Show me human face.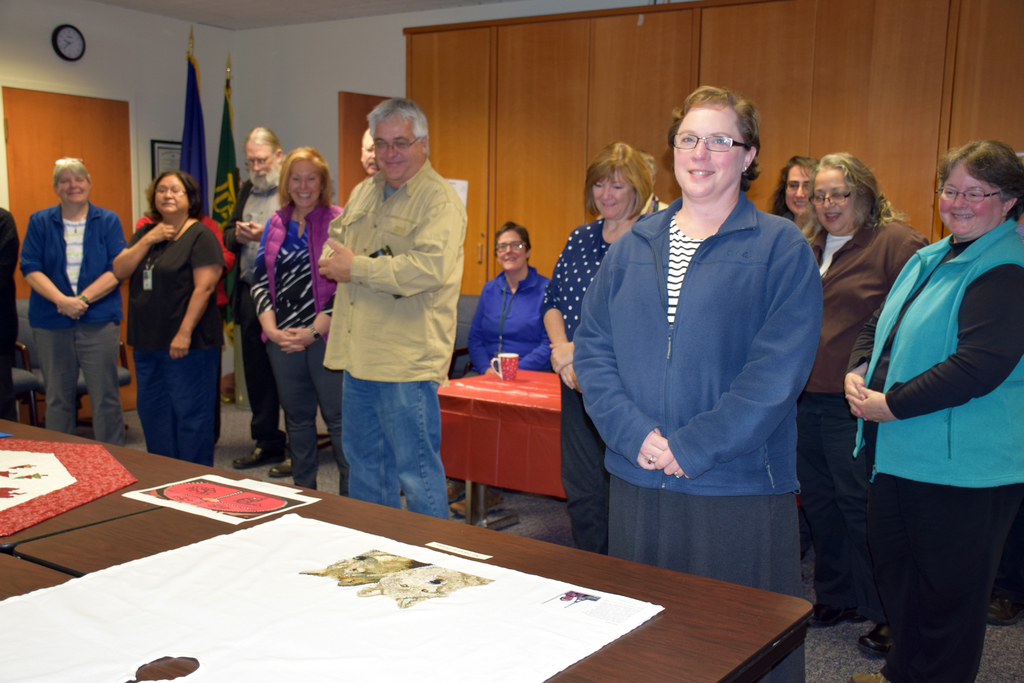
human face is here: [246, 140, 276, 178].
